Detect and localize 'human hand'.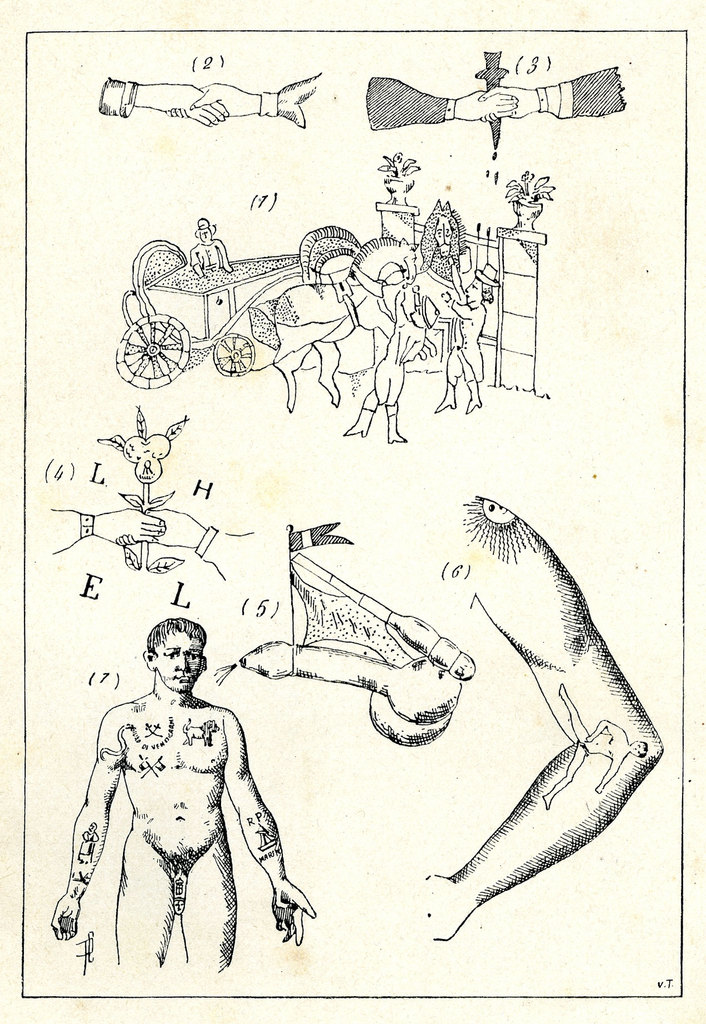
Localized at <box>477,86,531,122</box>.
